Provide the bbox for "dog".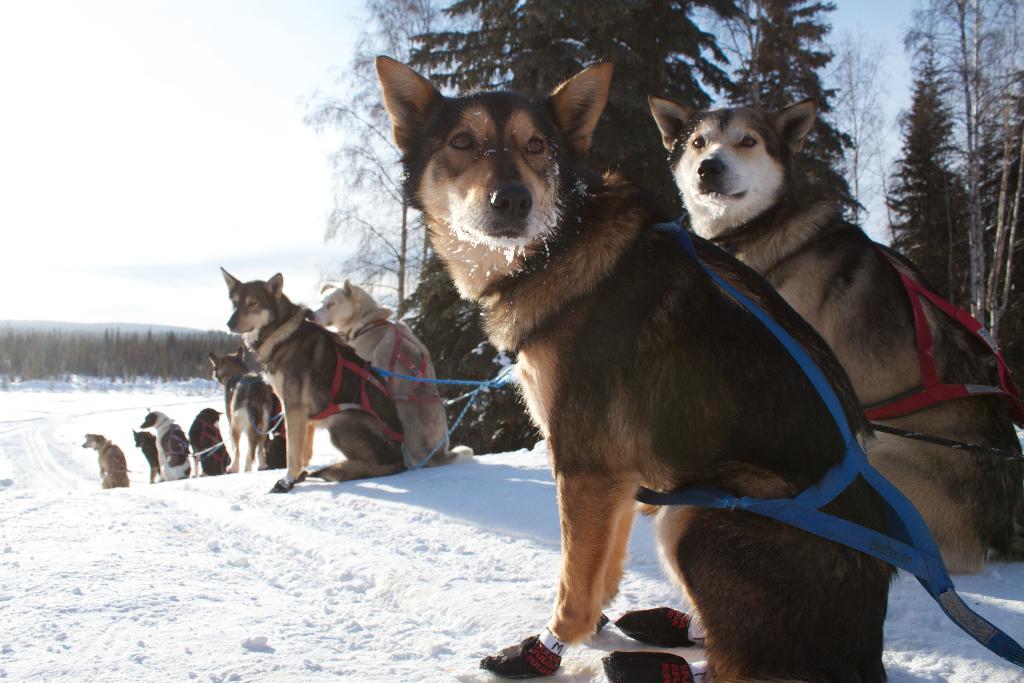
[x1=376, y1=56, x2=911, y2=682].
